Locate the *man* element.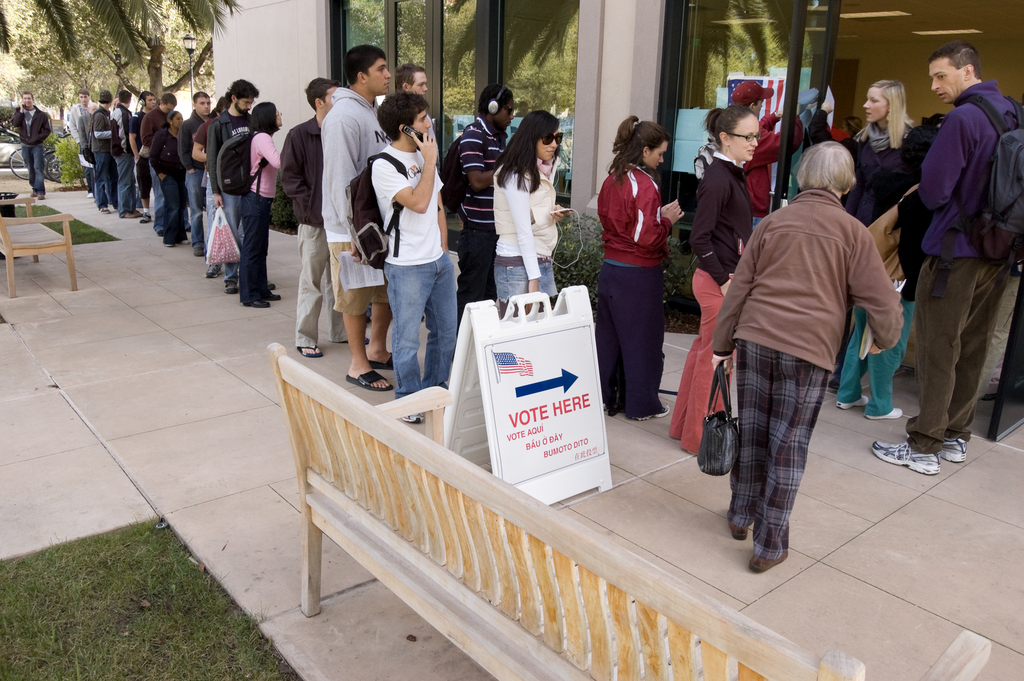
Element bbox: select_region(88, 90, 119, 214).
